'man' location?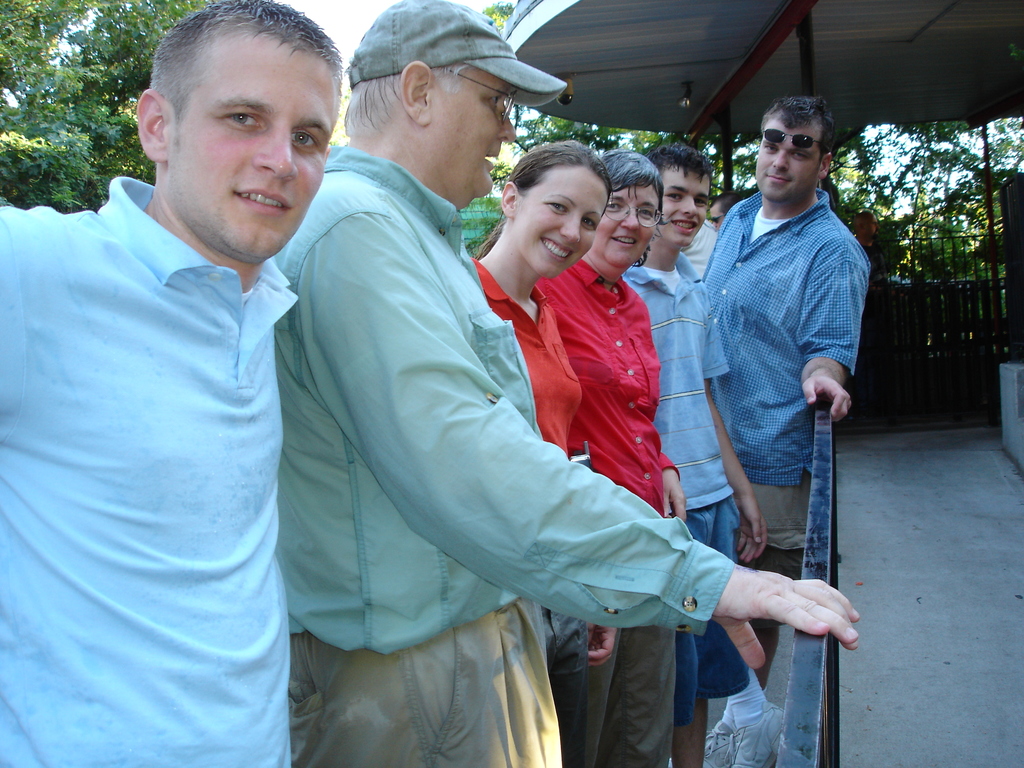
[left=215, top=74, right=780, bottom=757]
